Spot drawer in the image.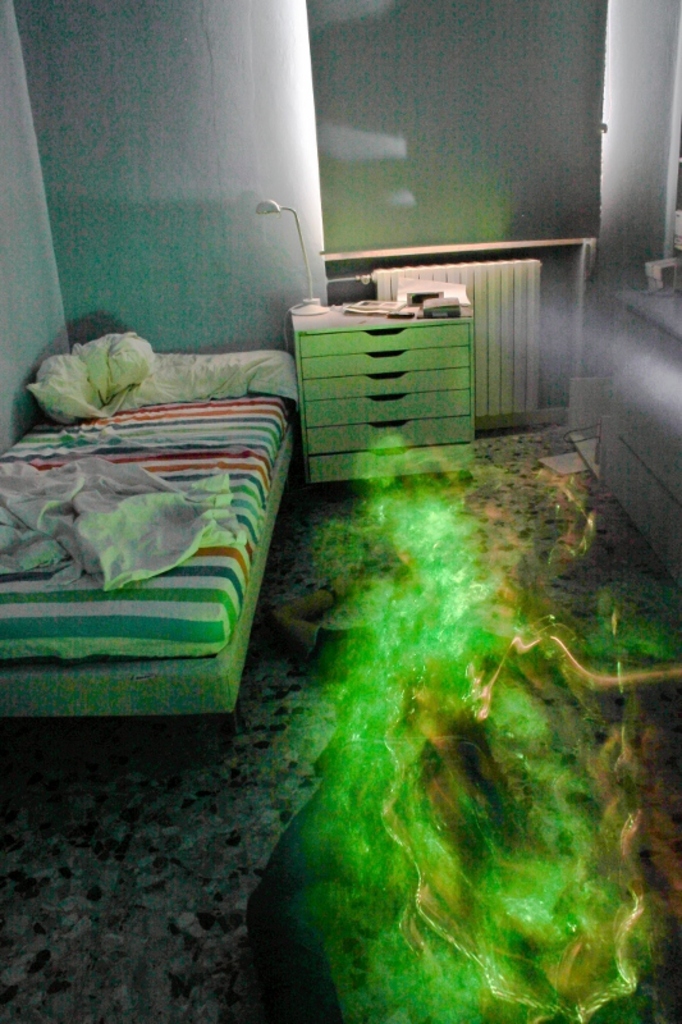
drawer found at (307,412,471,453).
